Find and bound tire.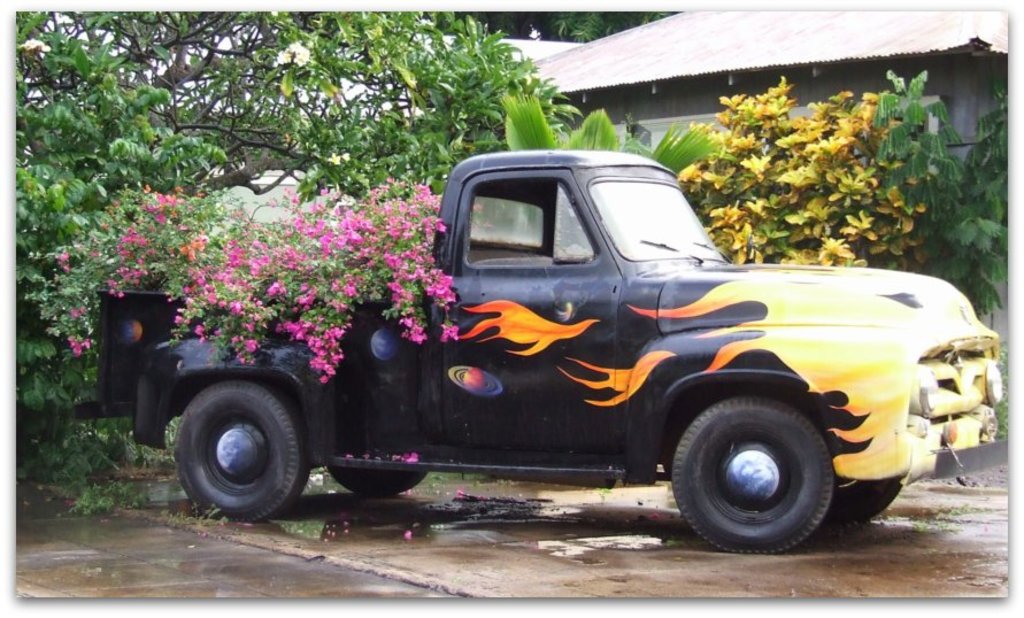
Bound: pyautogui.locateOnScreen(331, 461, 426, 499).
